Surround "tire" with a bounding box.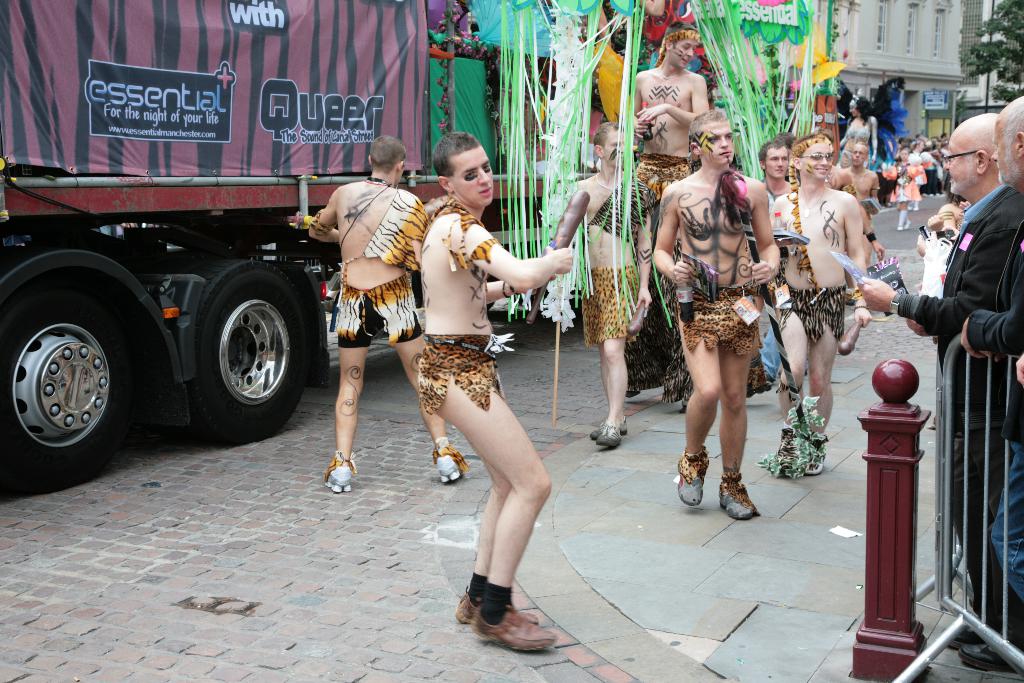
[left=171, top=254, right=293, bottom=447].
